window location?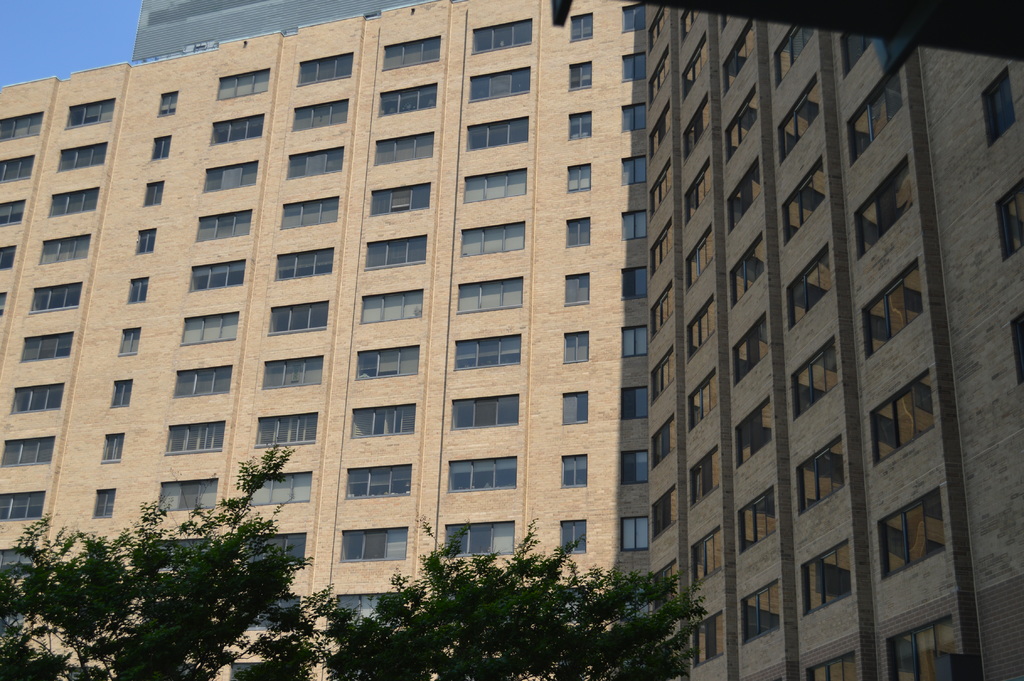
x1=92, y1=488, x2=122, y2=524
